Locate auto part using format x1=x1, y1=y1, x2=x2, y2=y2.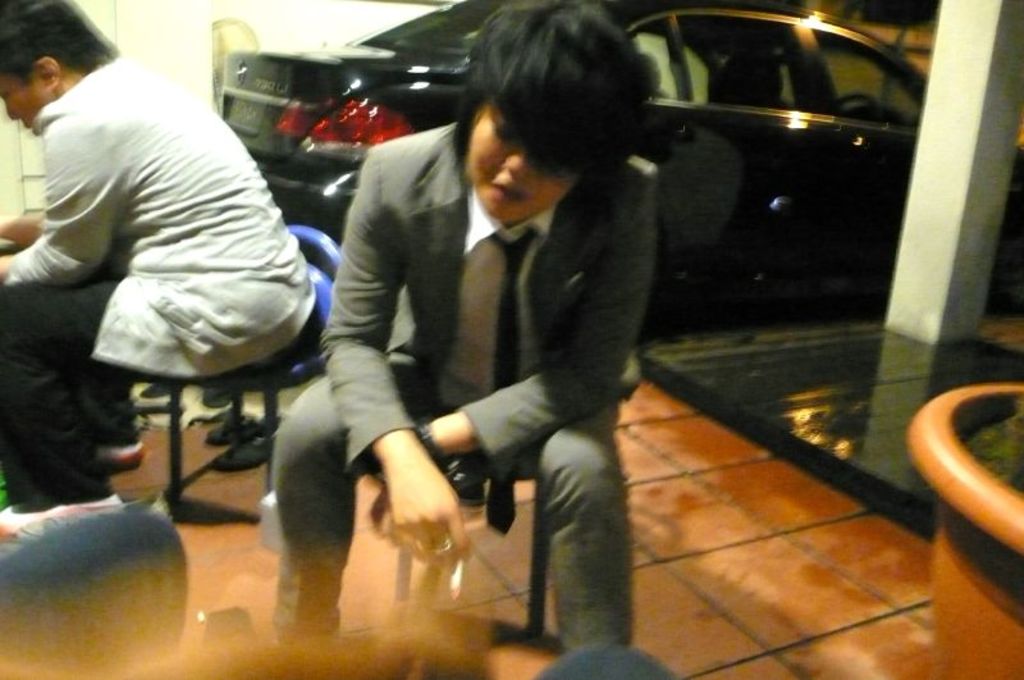
x1=298, y1=90, x2=419, y2=170.
